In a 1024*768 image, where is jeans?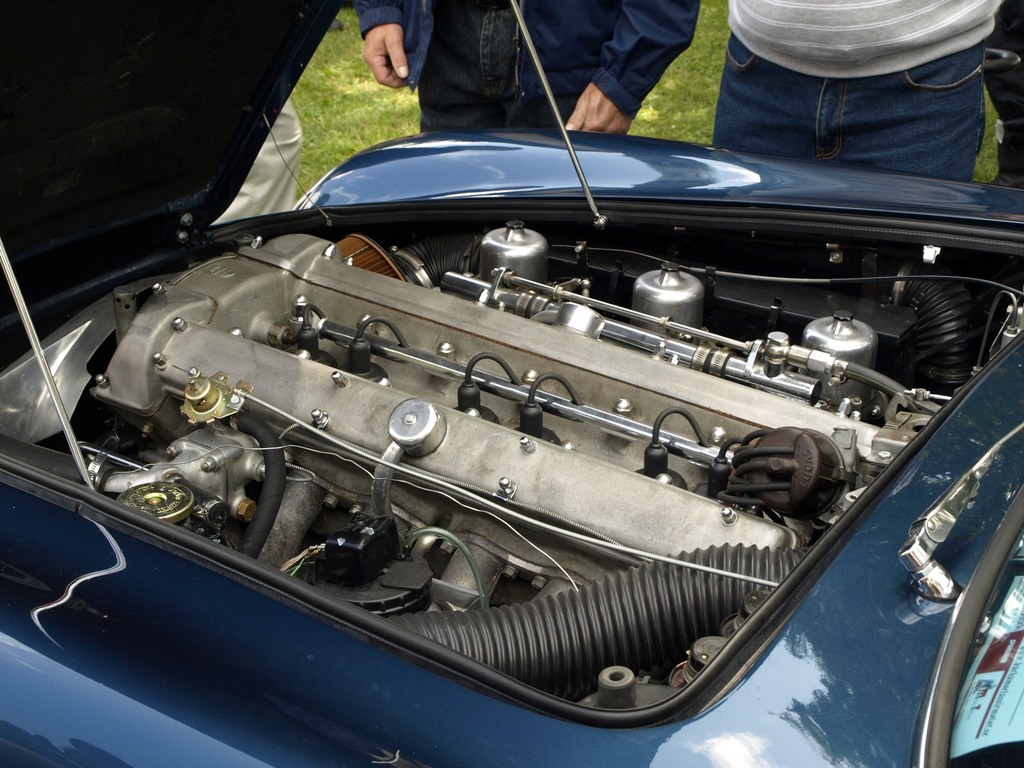
region(417, 4, 586, 132).
